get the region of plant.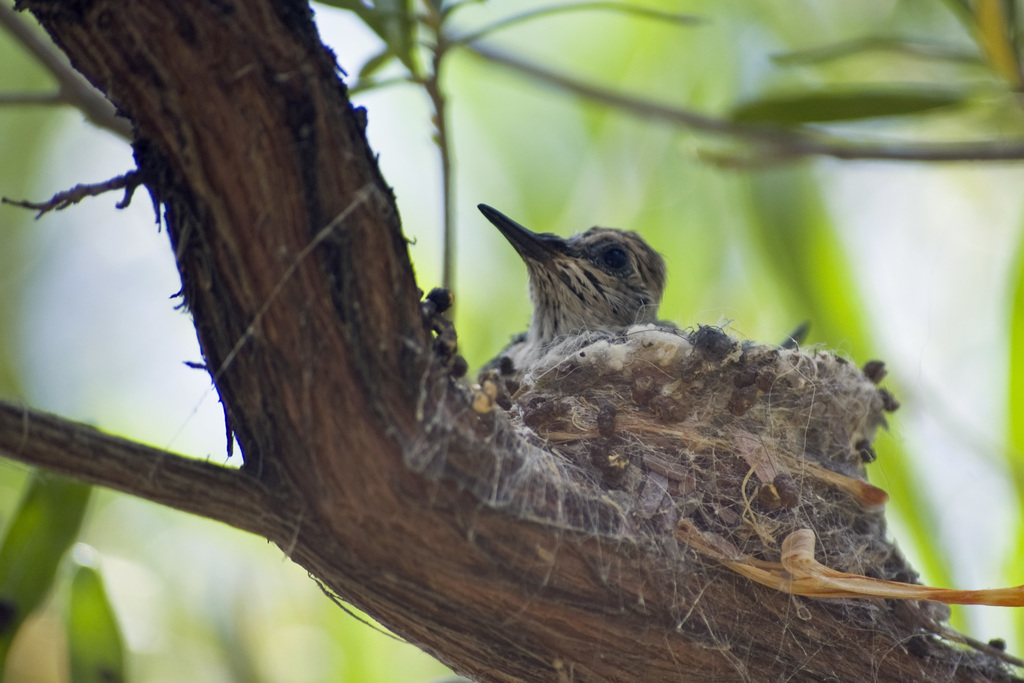
select_region(0, 0, 1023, 682).
